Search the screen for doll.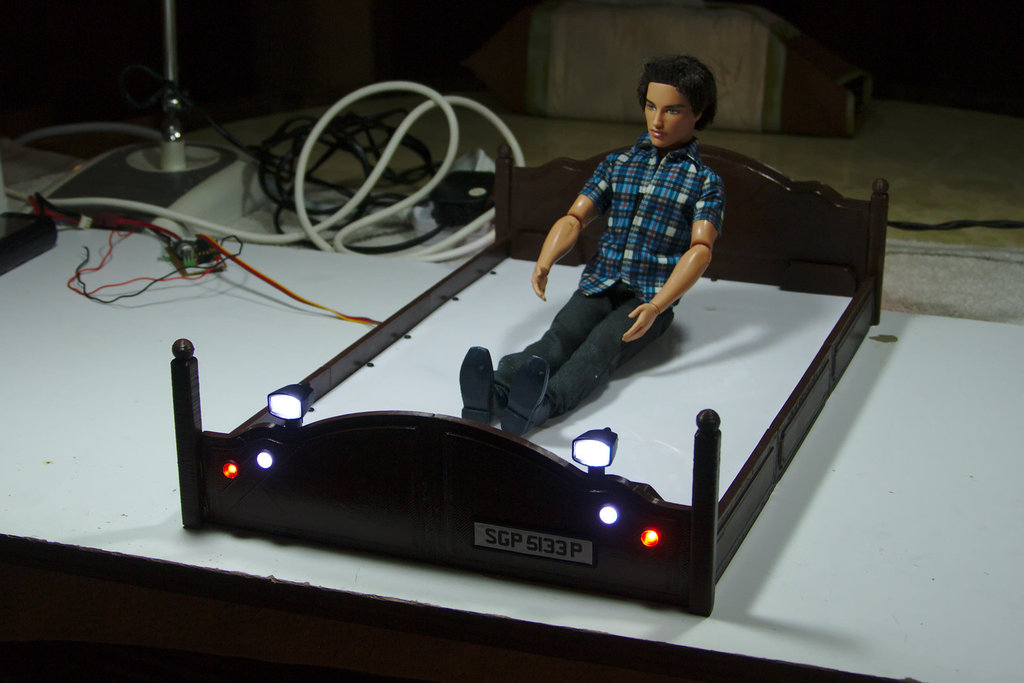
Found at box(450, 60, 725, 441).
